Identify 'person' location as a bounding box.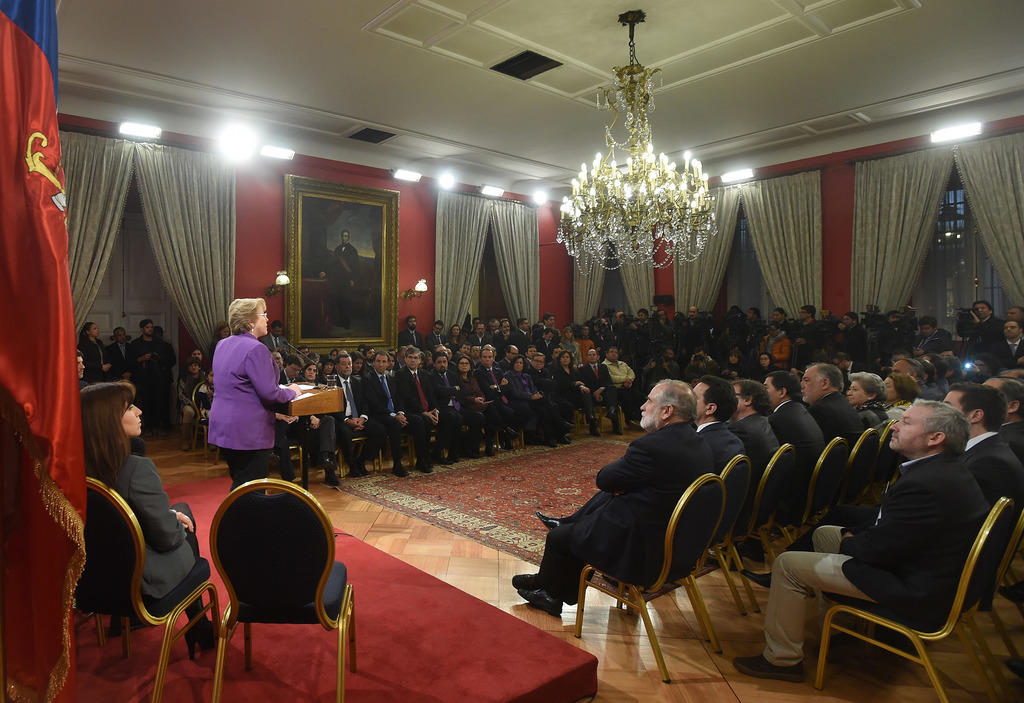
region(977, 339, 998, 368).
